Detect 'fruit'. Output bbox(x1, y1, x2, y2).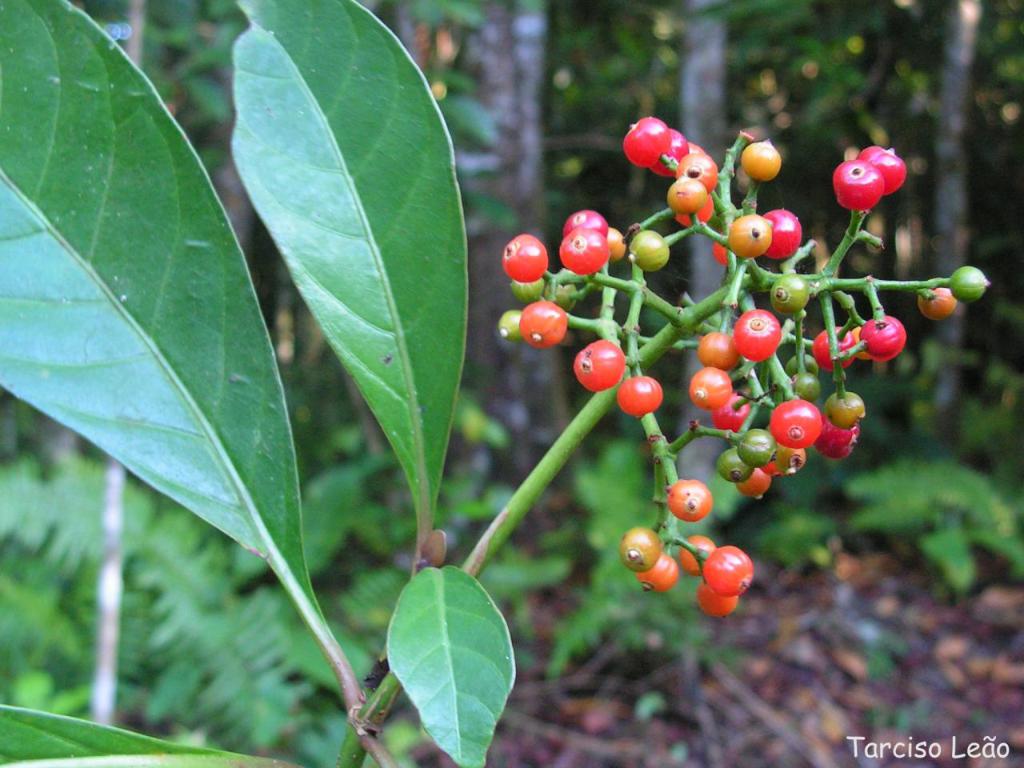
bbox(624, 230, 670, 272).
